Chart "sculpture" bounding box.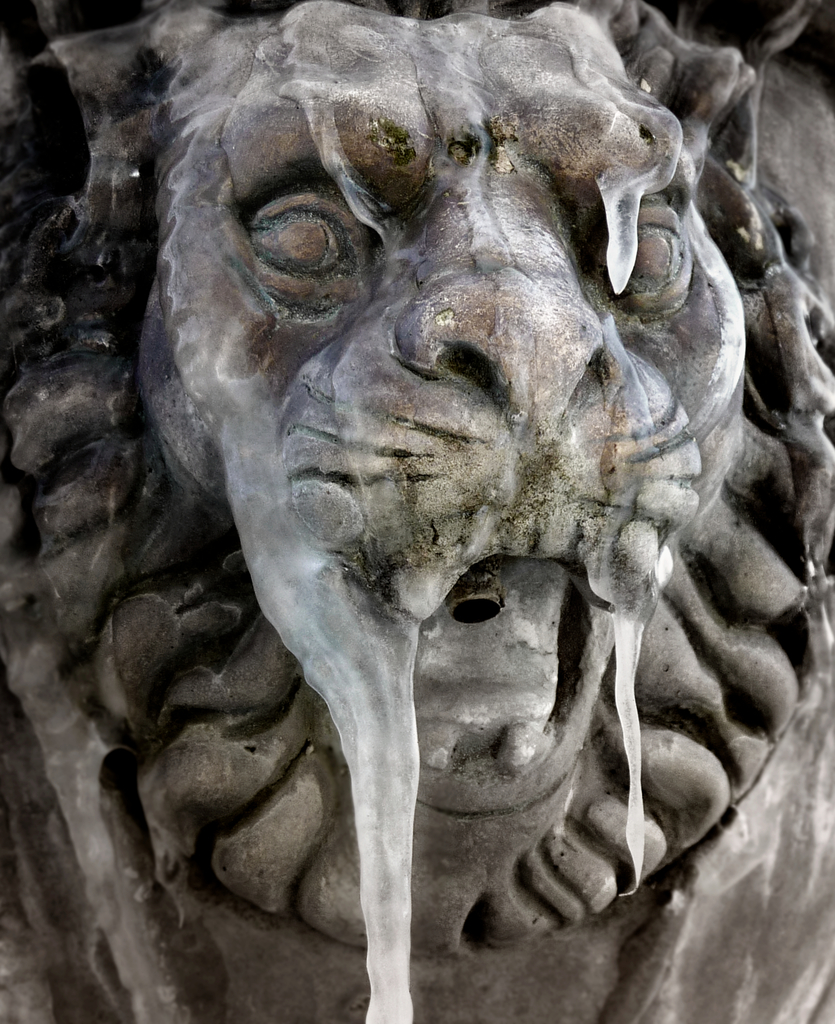
Charted: Rect(0, 0, 834, 1023).
